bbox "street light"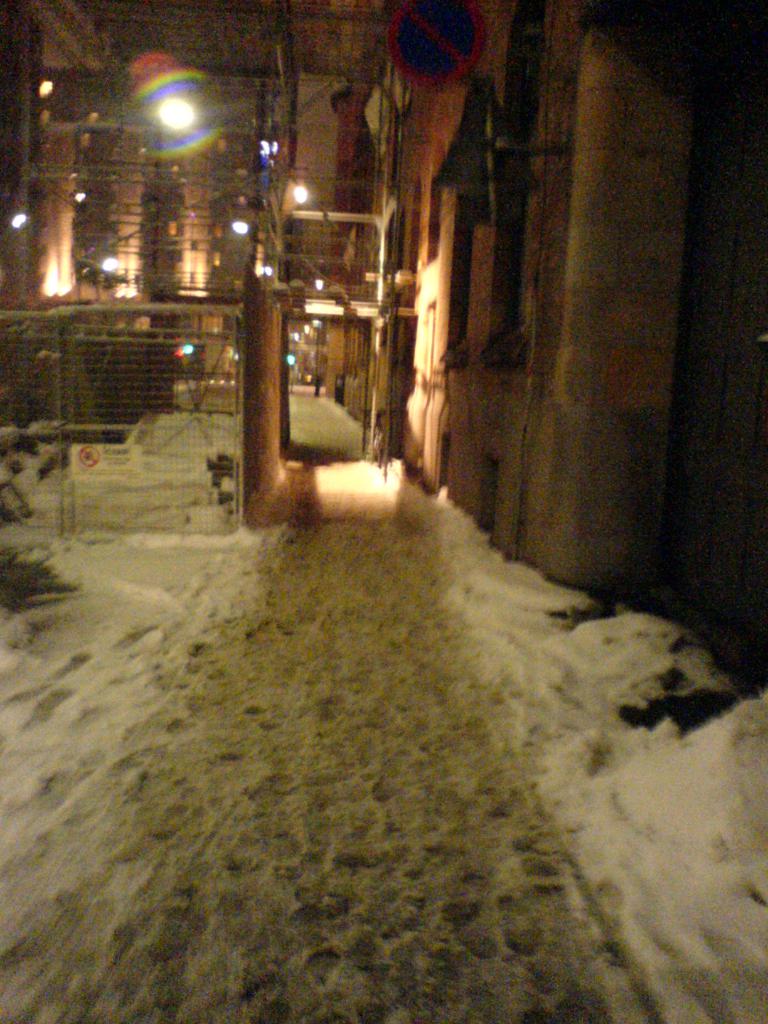
x1=126 y1=71 x2=204 y2=194
